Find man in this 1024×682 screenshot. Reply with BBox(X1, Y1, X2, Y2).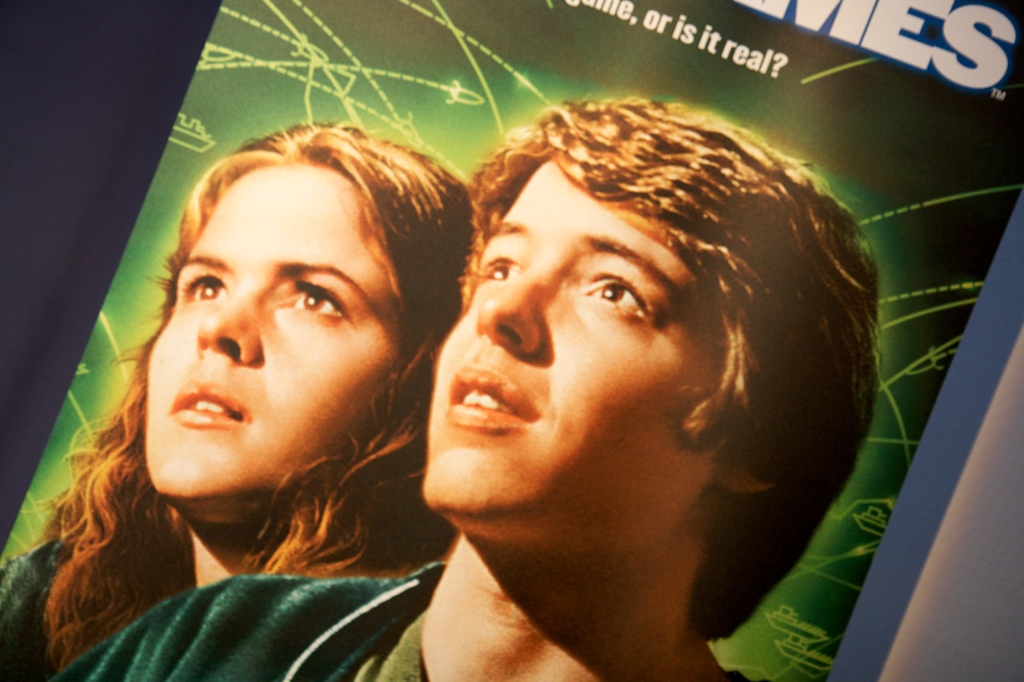
BBox(42, 92, 901, 681).
